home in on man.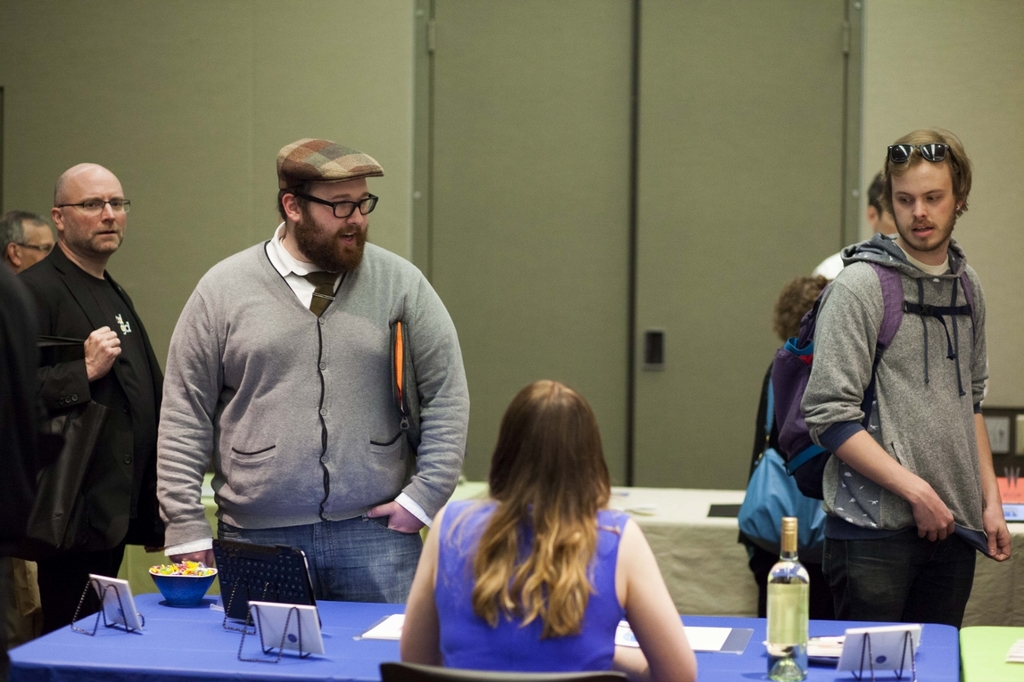
Homed in at crop(797, 124, 1010, 631).
